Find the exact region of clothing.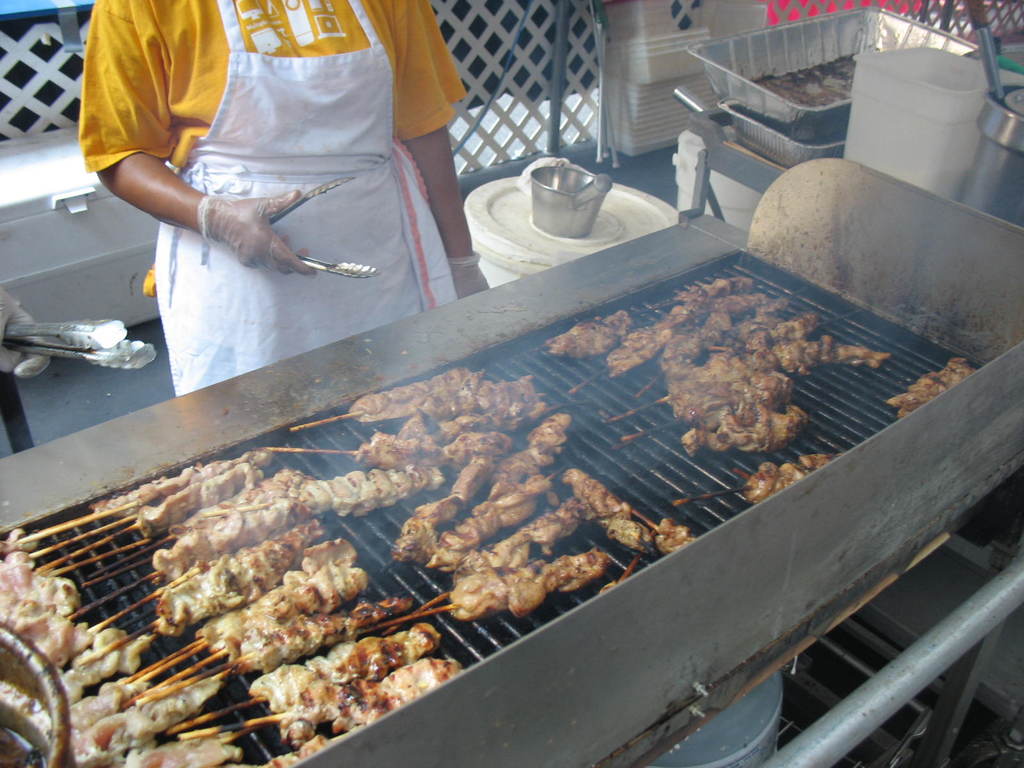
Exact region: bbox=[72, 0, 463, 383].
